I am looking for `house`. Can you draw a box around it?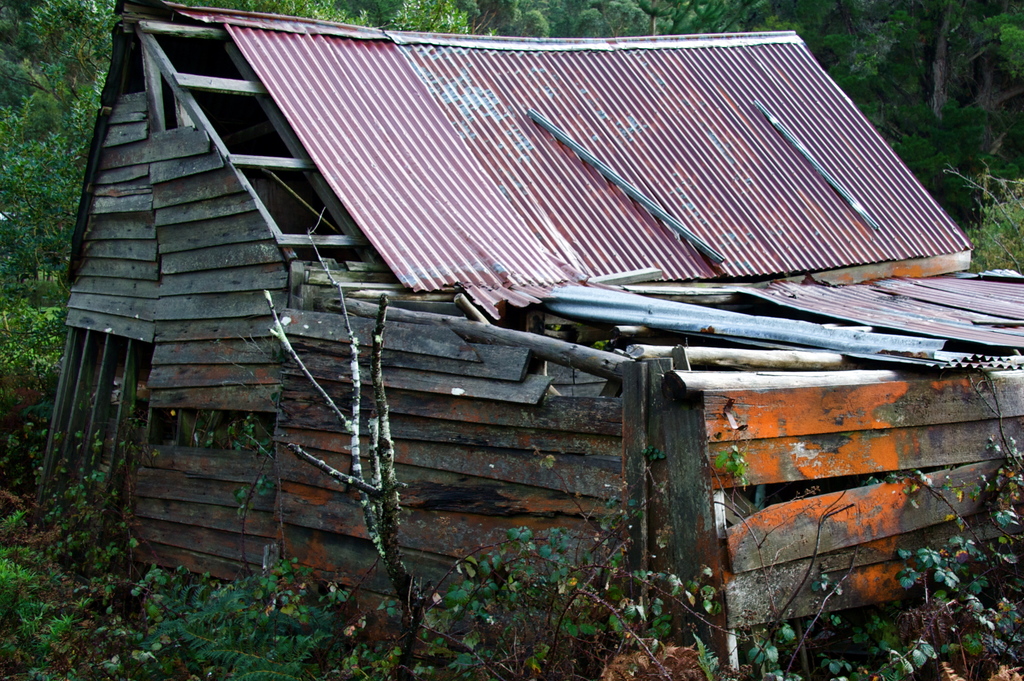
Sure, the bounding box is bbox=(0, 0, 1007, 630).
